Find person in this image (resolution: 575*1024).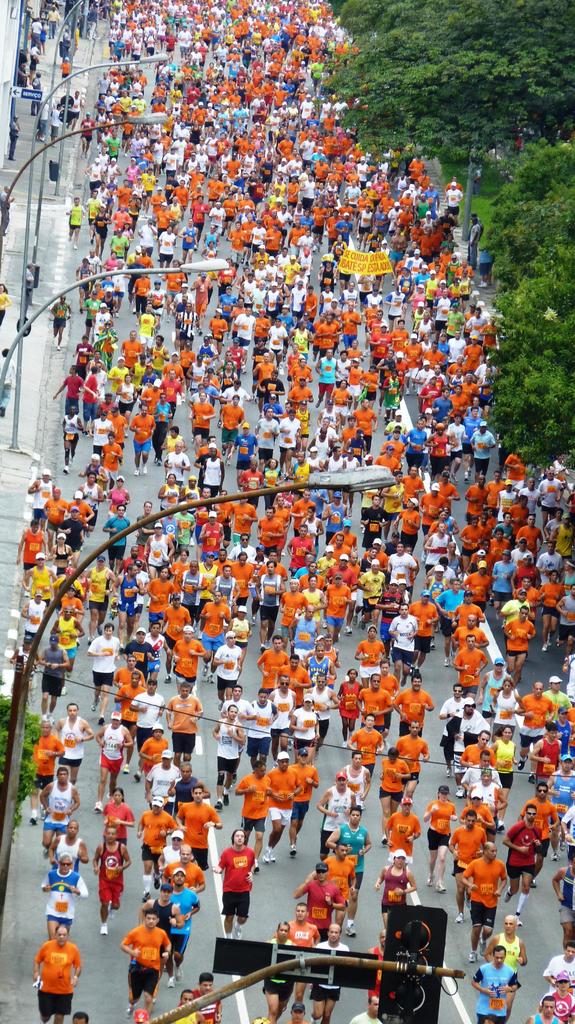
pyautogui.locateOnScreen(281, 899, 317, 998).
